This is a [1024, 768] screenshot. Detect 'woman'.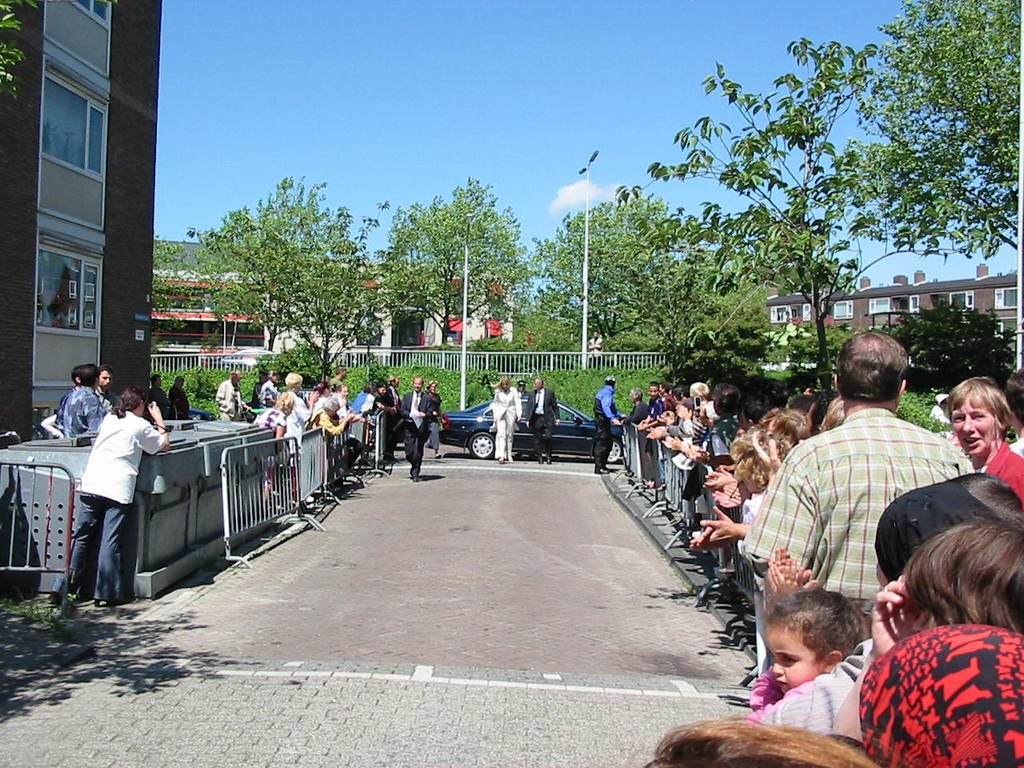
bbox=(422, 380, 446, 456).
